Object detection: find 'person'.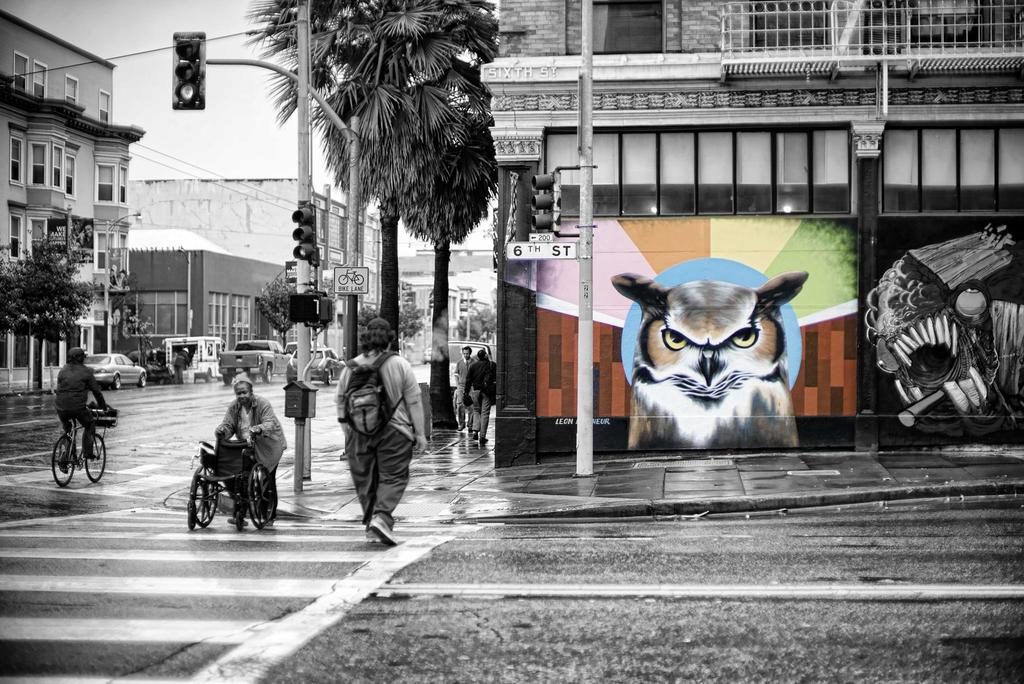
rect(460, 351, 499, 445).
